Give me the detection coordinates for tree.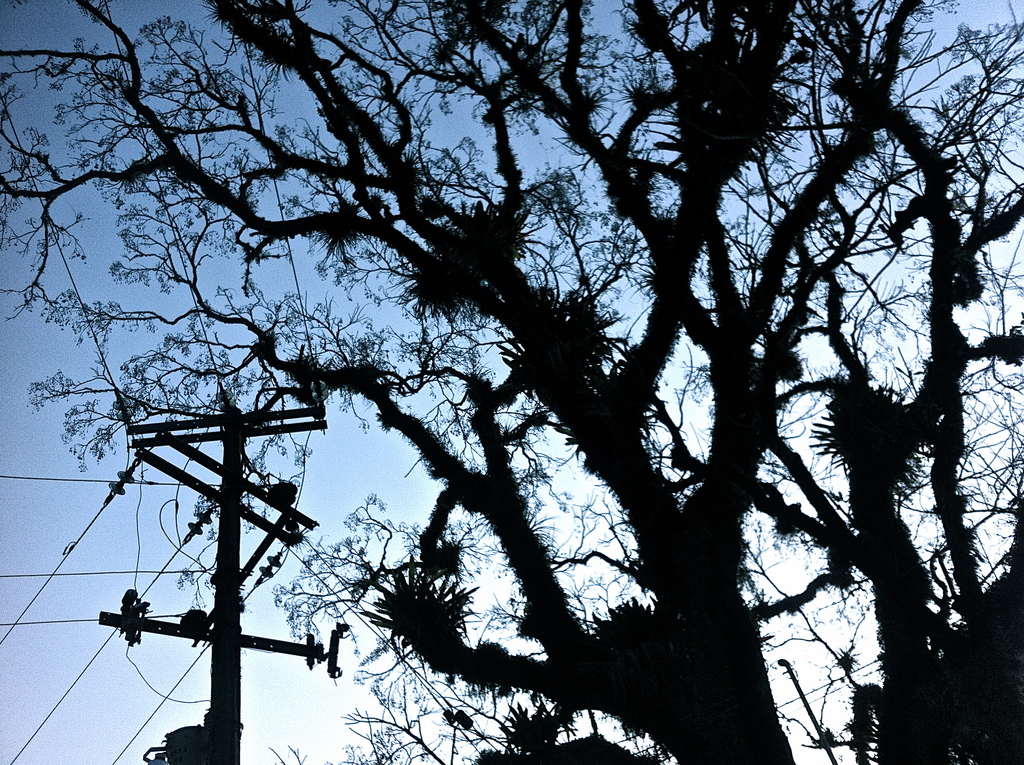
0:0:1023:764.
